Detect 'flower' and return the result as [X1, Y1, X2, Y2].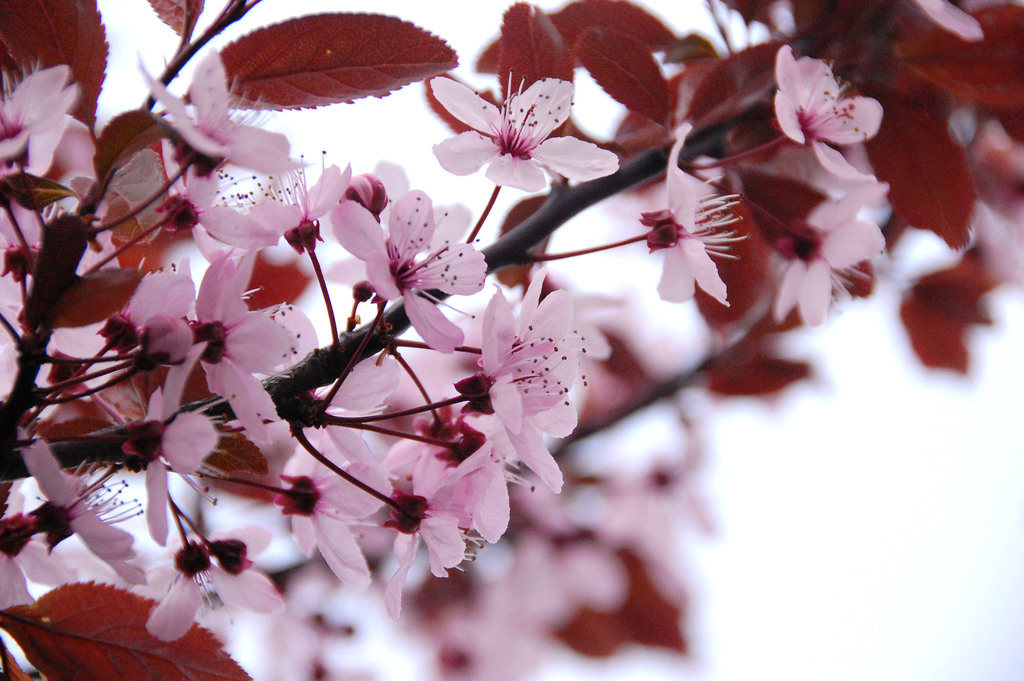
[653, 154, 731, 300].
